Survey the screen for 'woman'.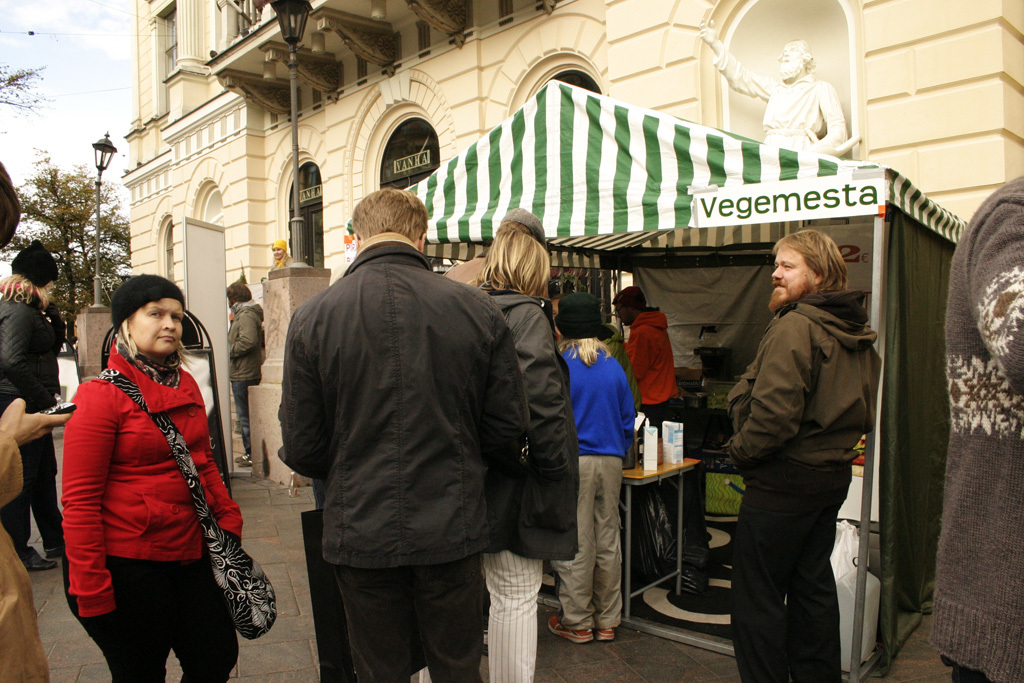
Survey found: <bbox>545, 286, 637, 639</bbox>.
